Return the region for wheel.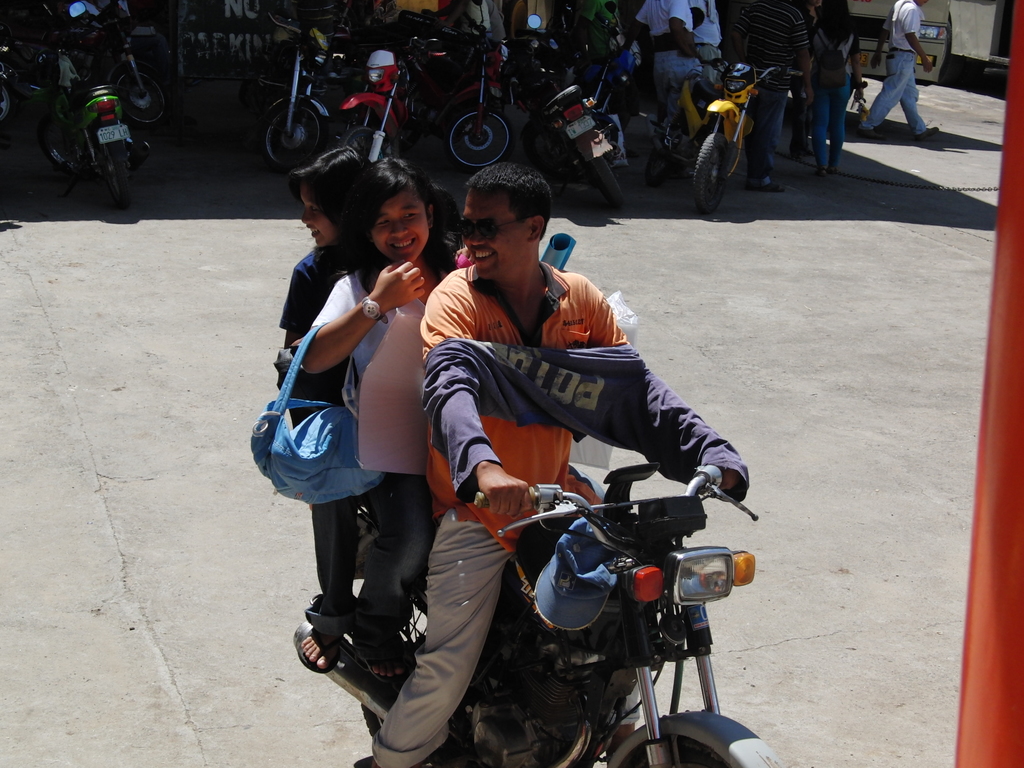
pyautogui.locateOnScreen(444, 99, 516, 175).
